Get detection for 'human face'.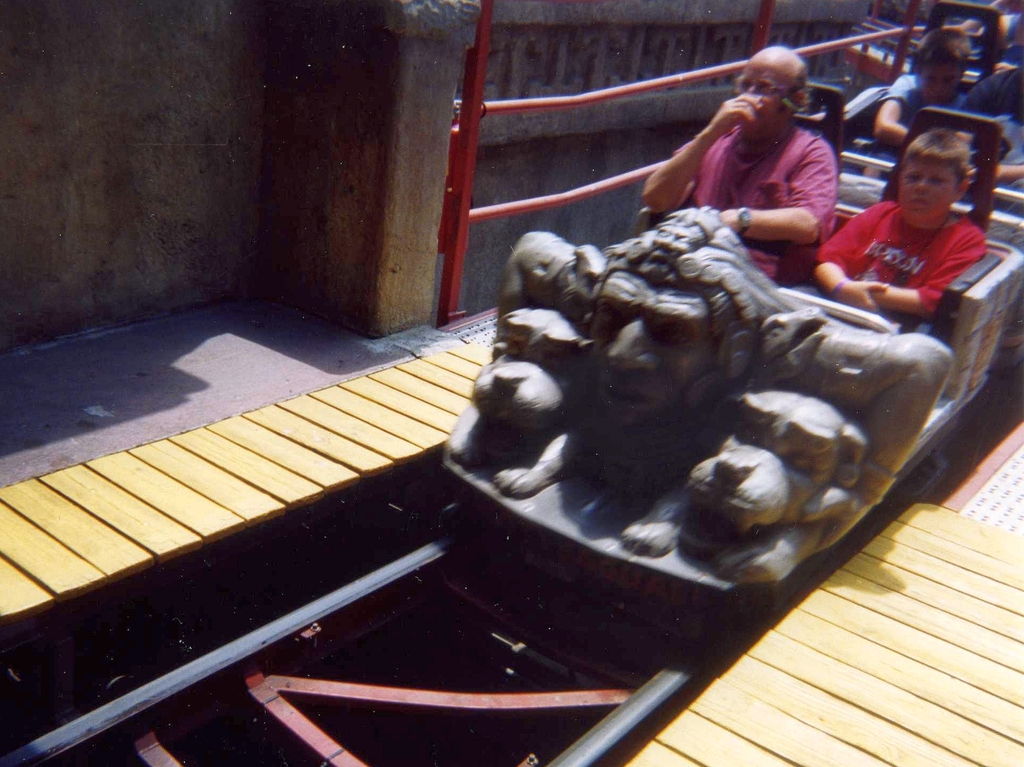
Detection: box(593, 275, 716, 423).
